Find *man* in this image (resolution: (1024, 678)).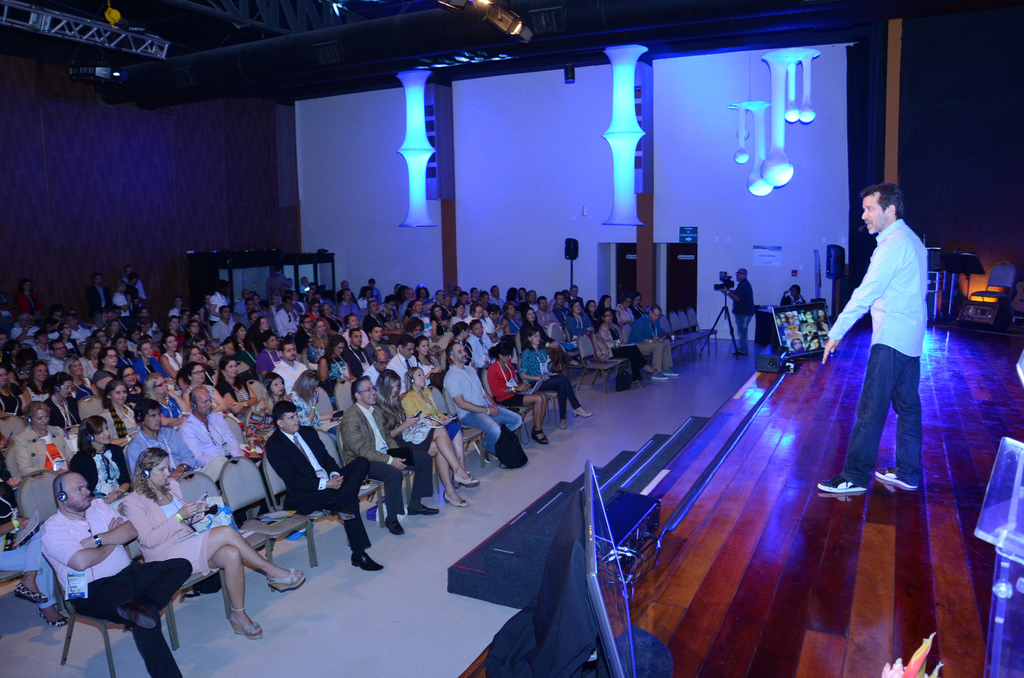
x1=41 y1=466 x2=198 y2=677.
